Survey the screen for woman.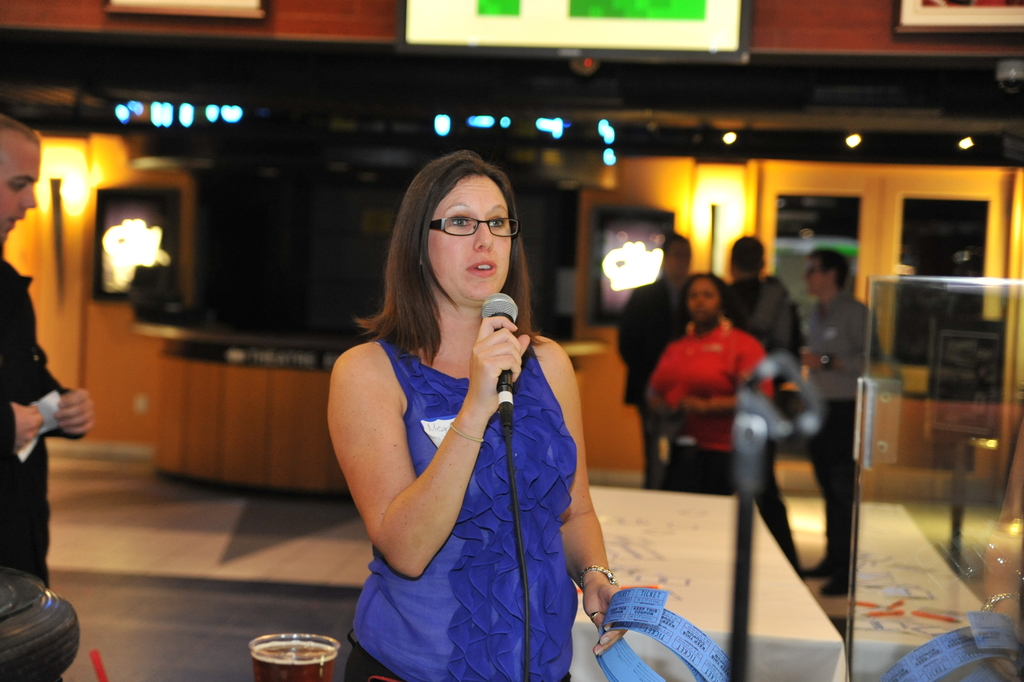
Survey found: <region>320, 151, 589, 663</region>.
